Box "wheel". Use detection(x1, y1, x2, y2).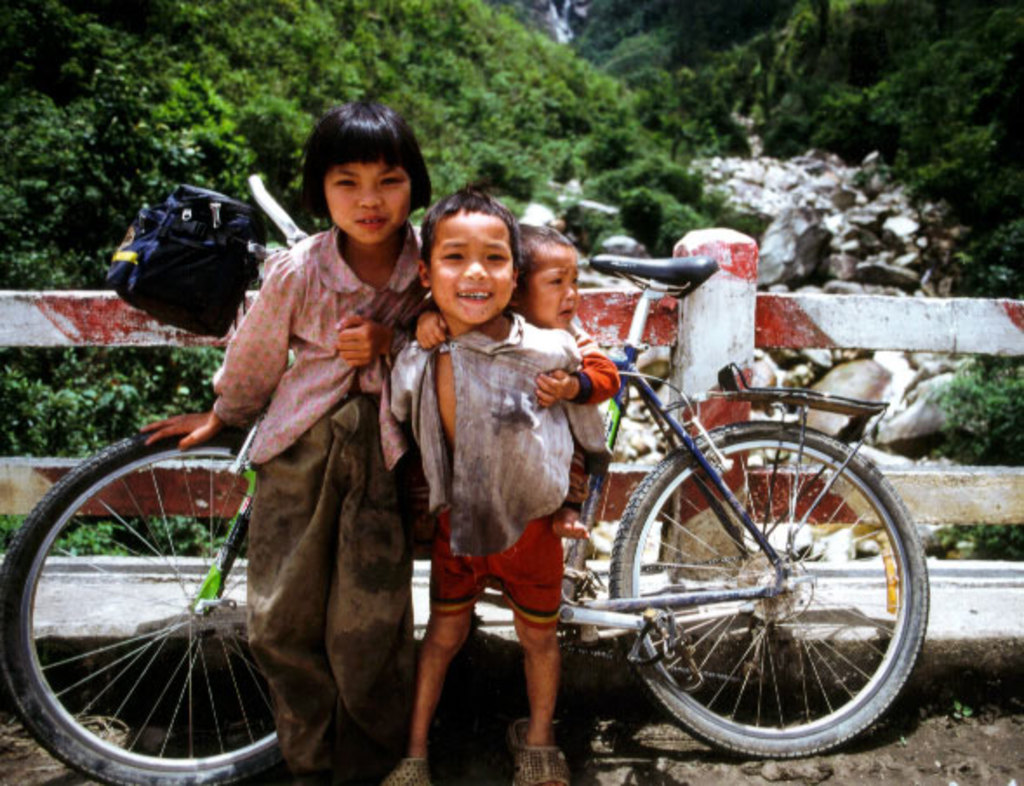
detection(602, 409, 928, 756).
